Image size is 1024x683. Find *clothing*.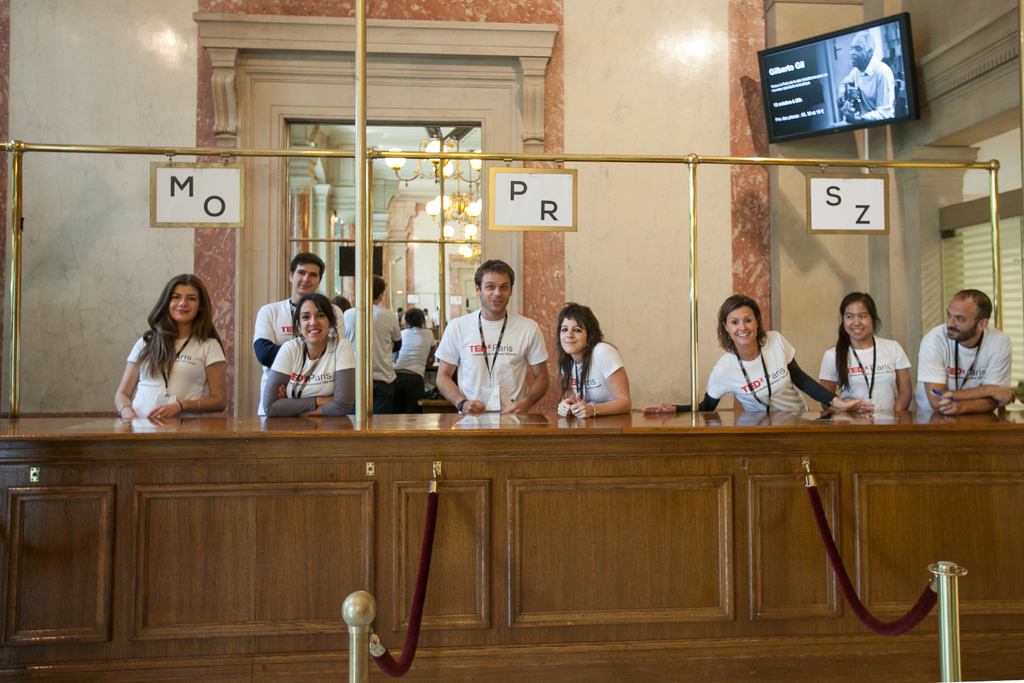
box(429, 307, 549, 407).
